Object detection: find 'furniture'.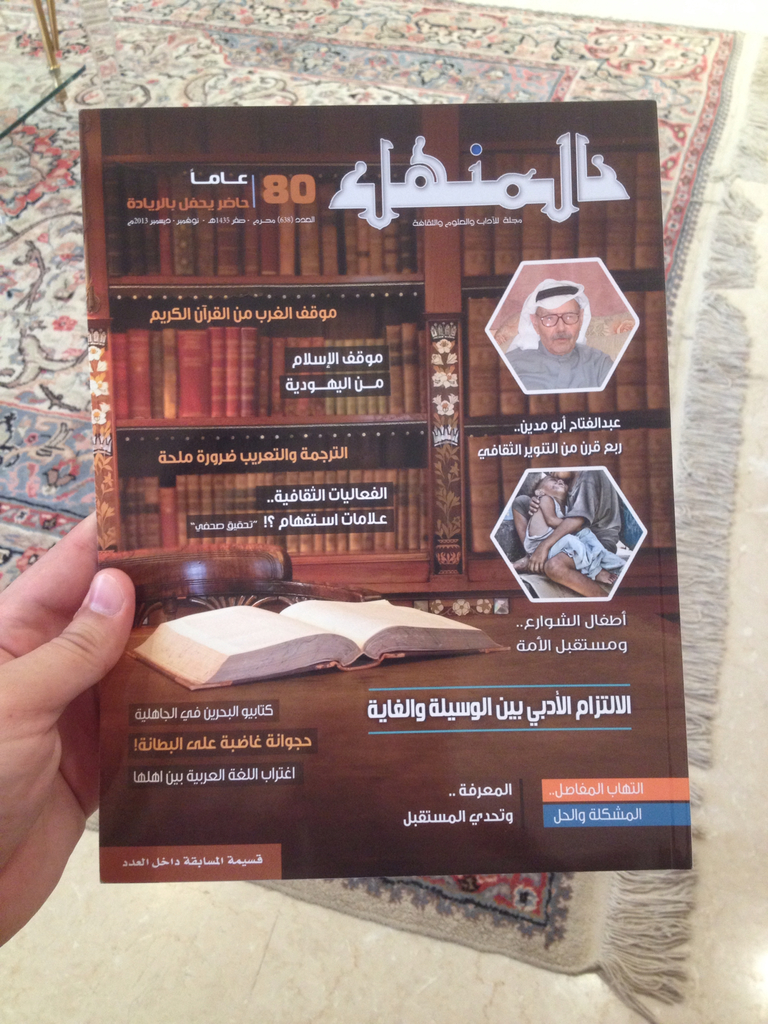
[99, 108, 675, 620].
